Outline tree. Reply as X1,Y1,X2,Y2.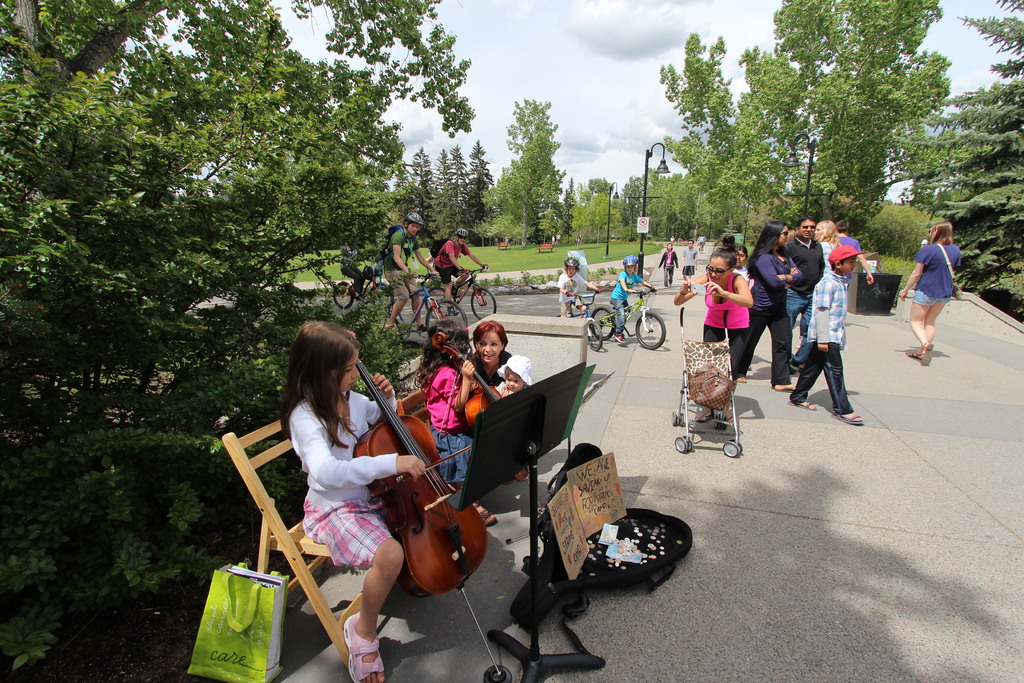
703,94,783,257.
